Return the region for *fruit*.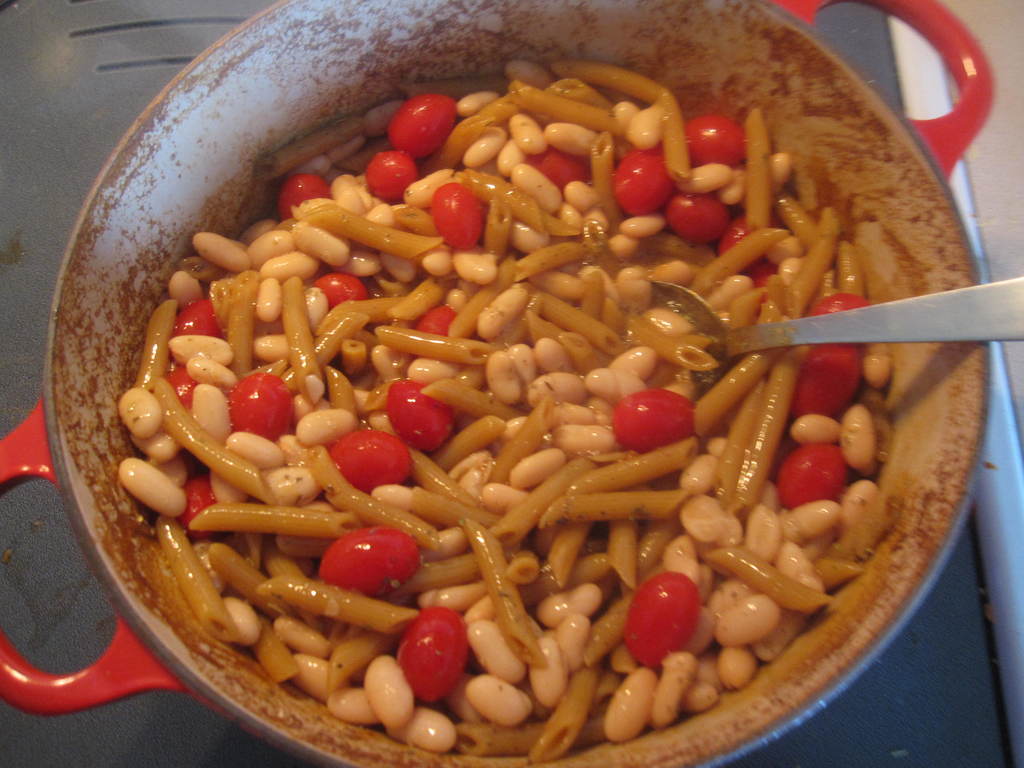
<region>367, 150, 419, 202</region>.
